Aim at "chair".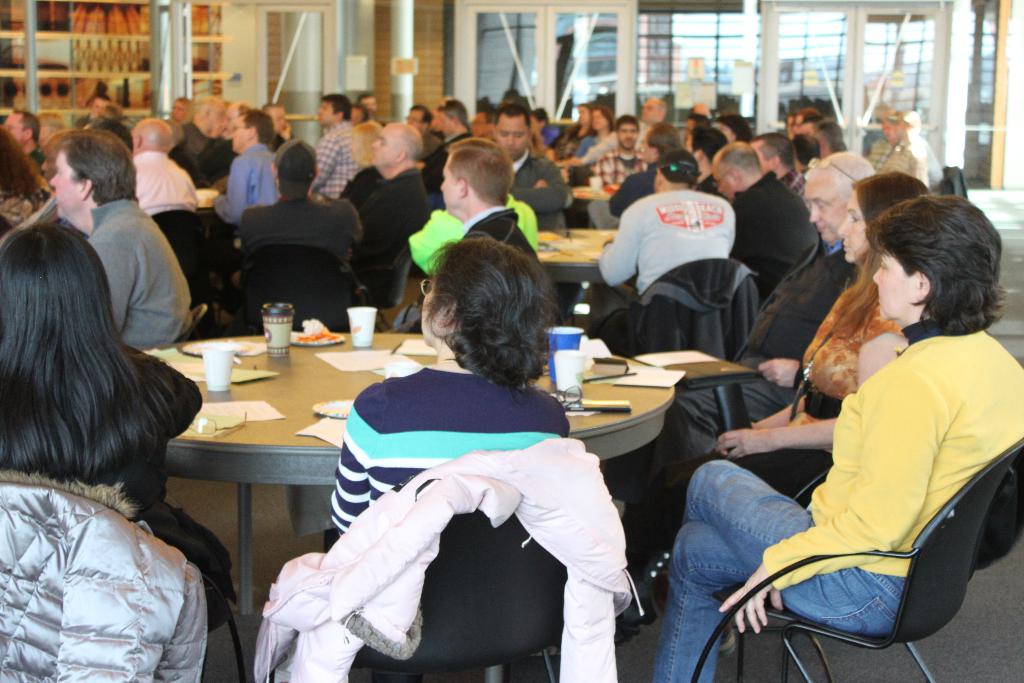
Aimed at bbox=(687, 432, 1023, 682).
